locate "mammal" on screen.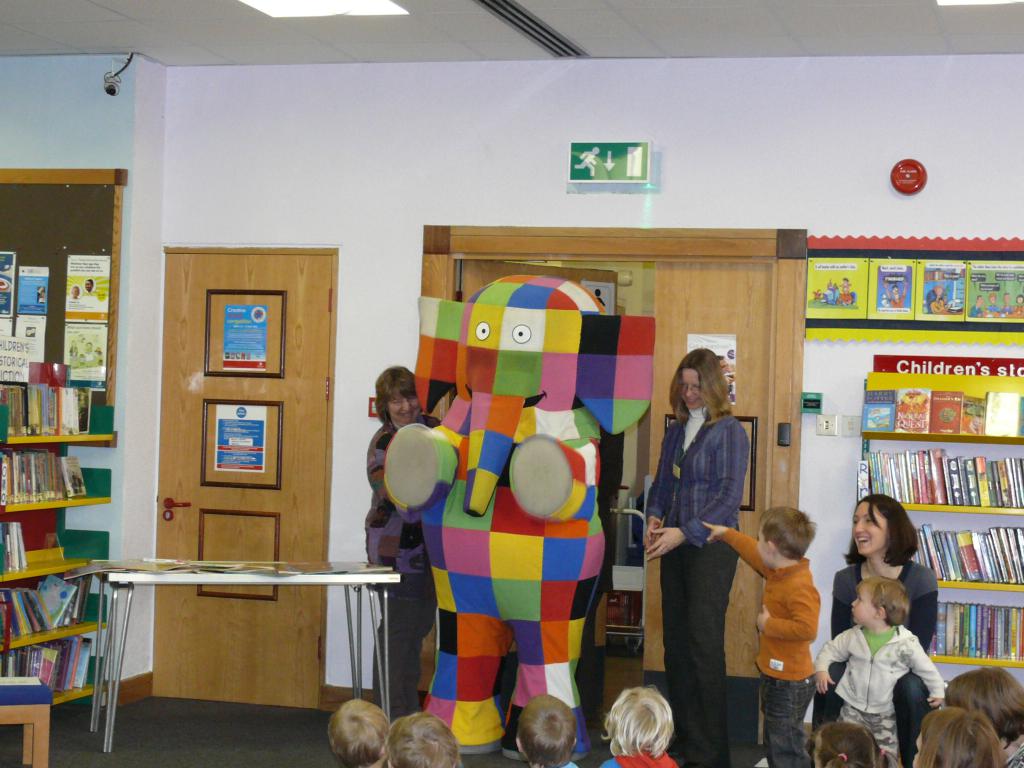
On screen at (x1=884, y1=277, x2=903, y2=307).
